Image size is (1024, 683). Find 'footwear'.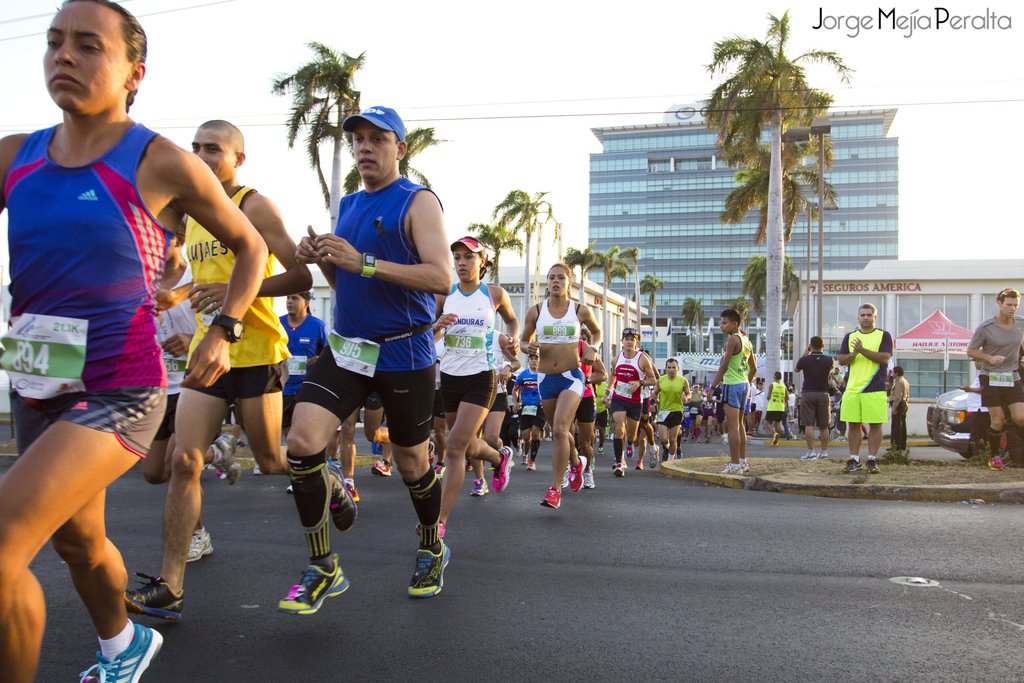
287 484 294 493.
